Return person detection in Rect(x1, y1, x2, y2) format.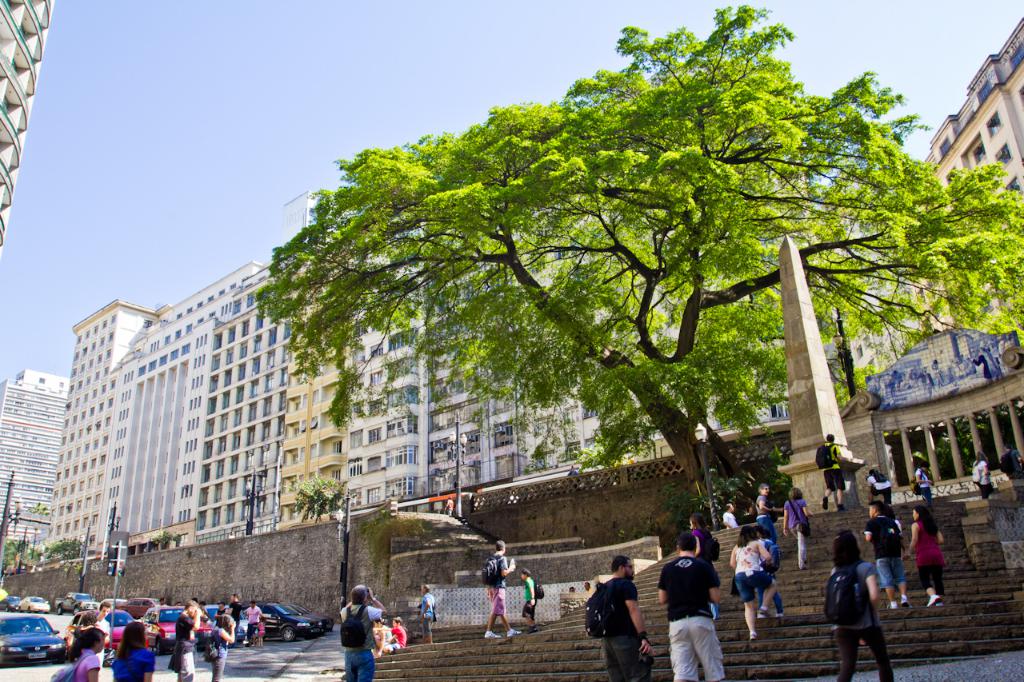
Rect(596, 565, 647, 676).
